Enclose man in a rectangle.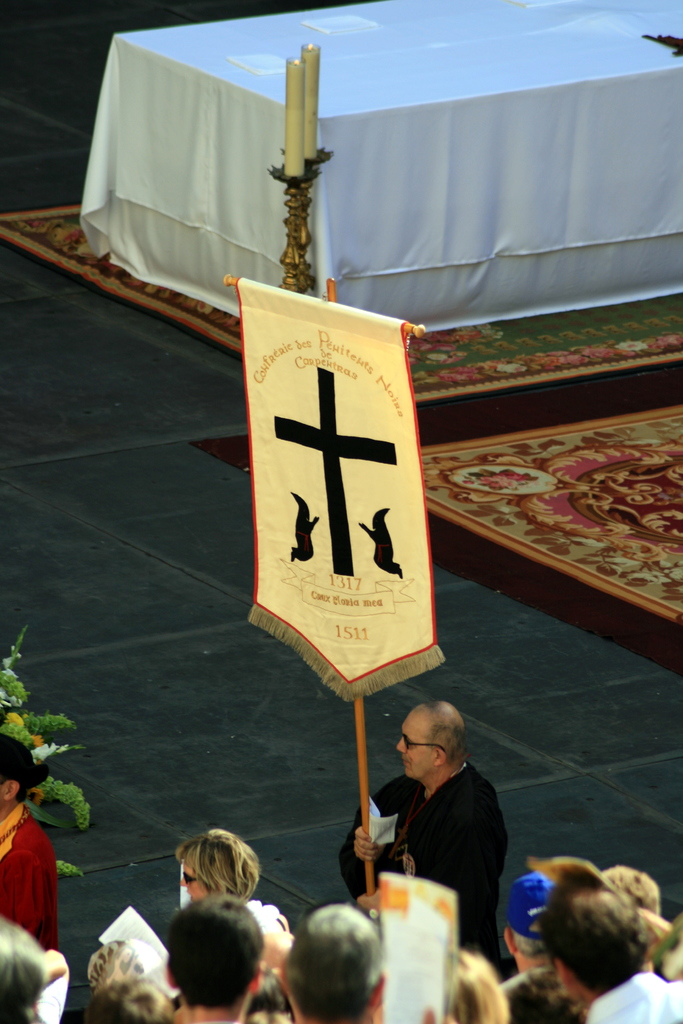
<bbox>279, 895, 386, 1023</bbox>.
